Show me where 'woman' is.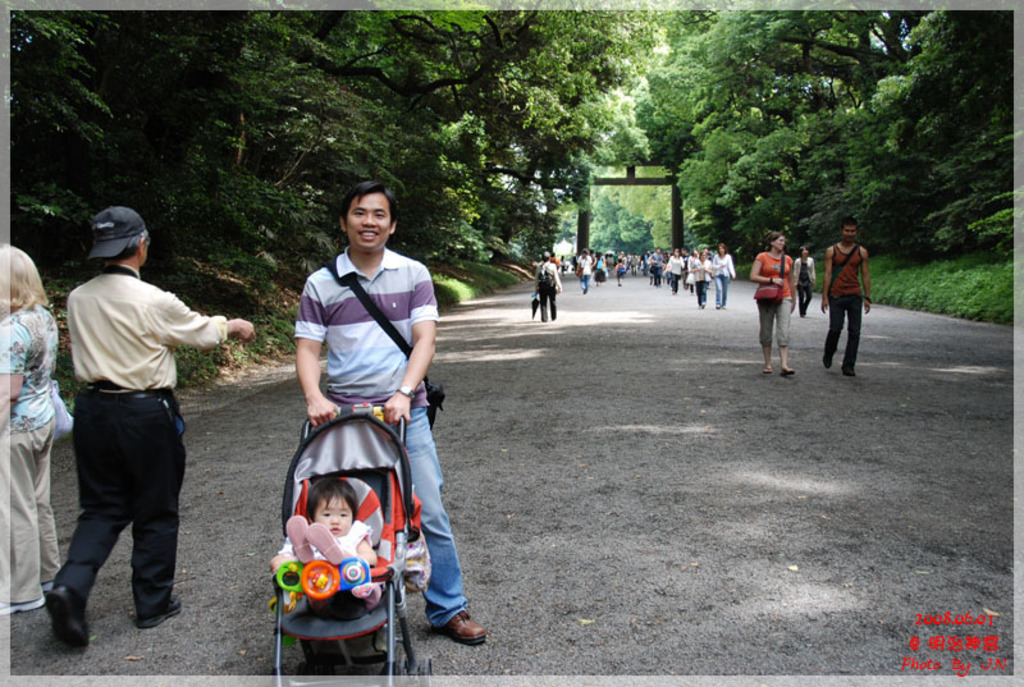
'woman' is at {"x1": 745, "y1": 232, "x2": 796, "y2": 376}.
